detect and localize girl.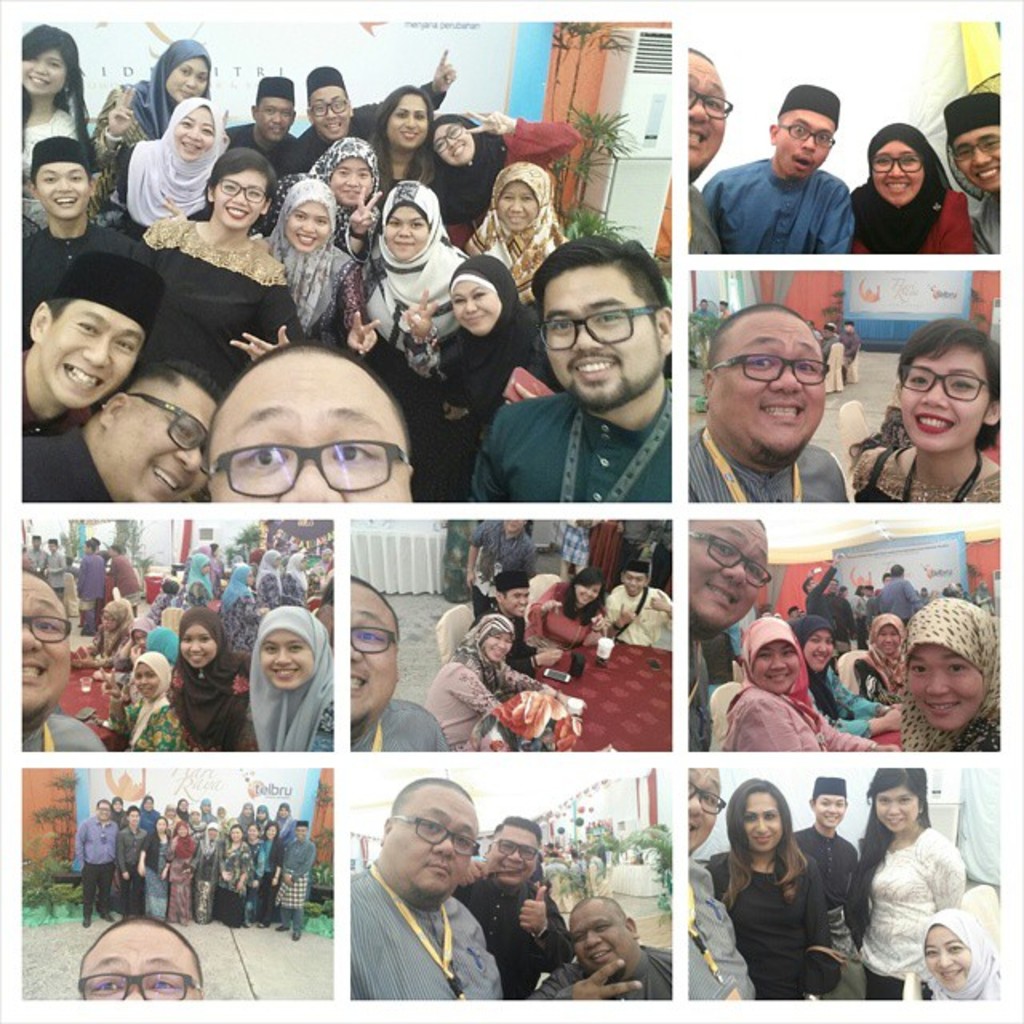
Localized at detection(925, 918, 1005, 997).
